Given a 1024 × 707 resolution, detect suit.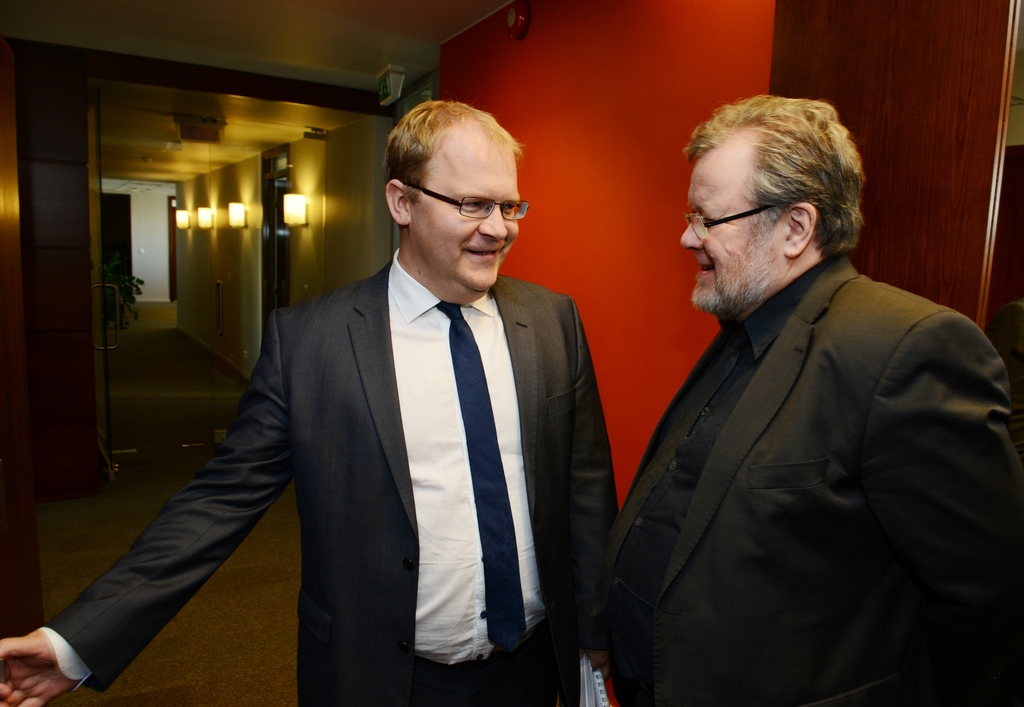
detection(587, 170, 1010, 695).
